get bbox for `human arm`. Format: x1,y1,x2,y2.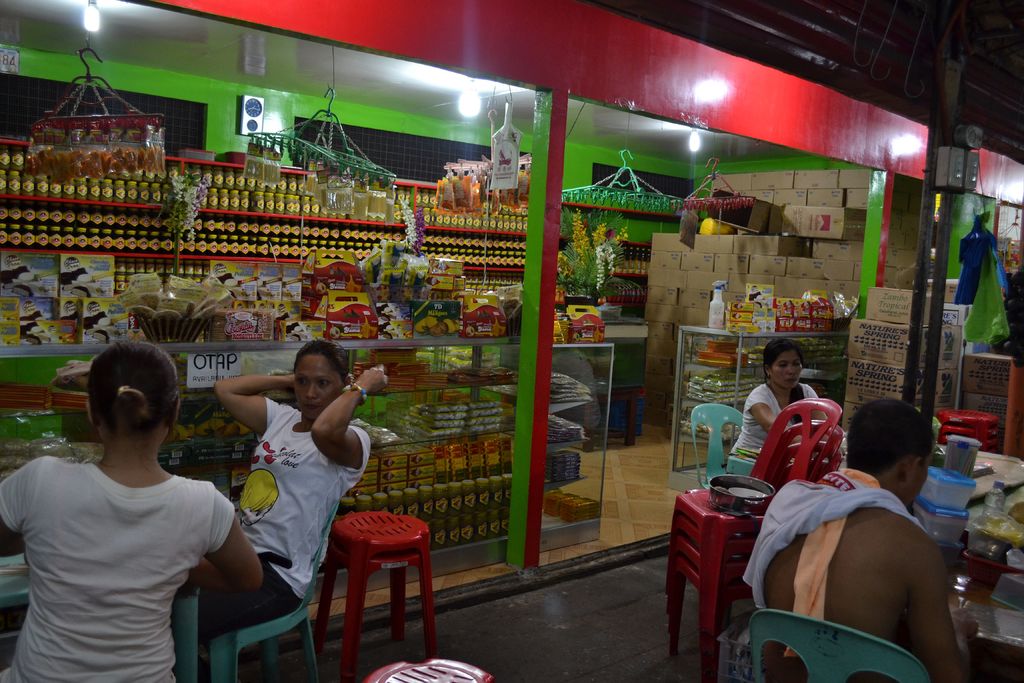
314,367,392,466.
